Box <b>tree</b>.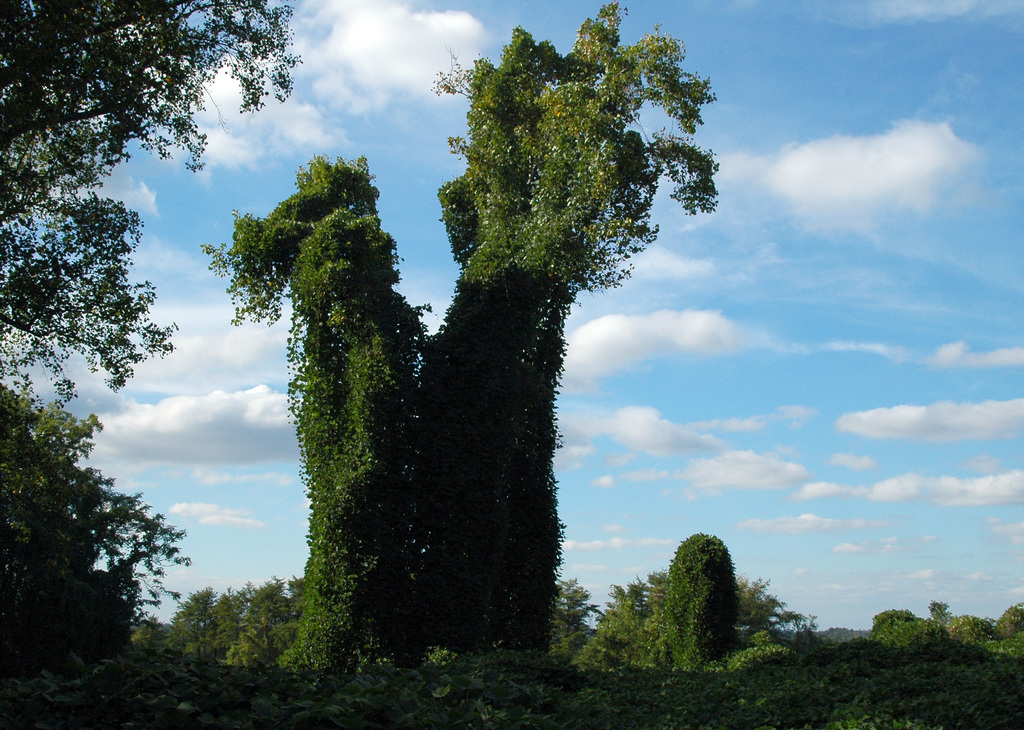
426/2/721/640.
